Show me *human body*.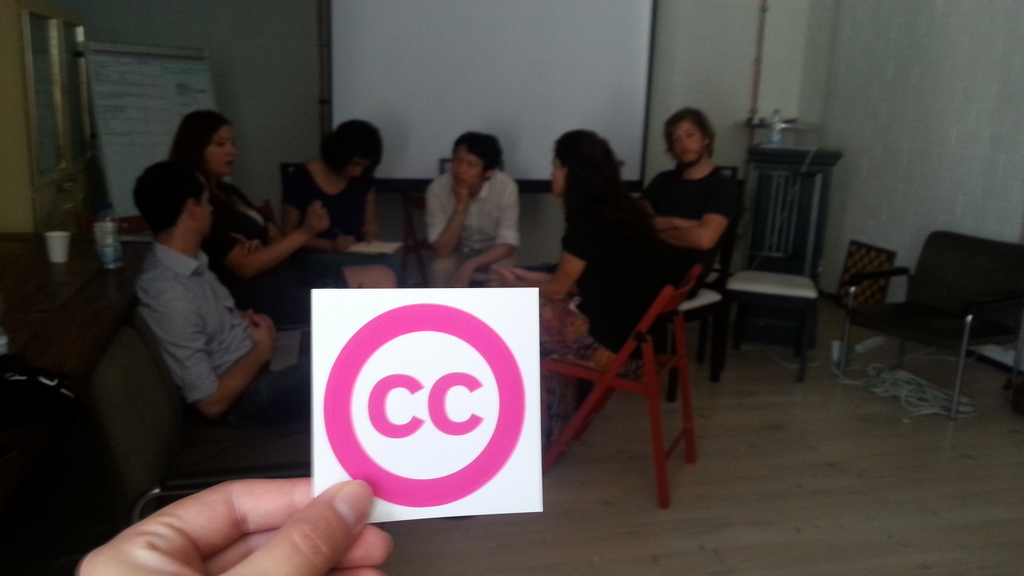
*human body* is here: <region>637, 106, 738, 298</region>.
